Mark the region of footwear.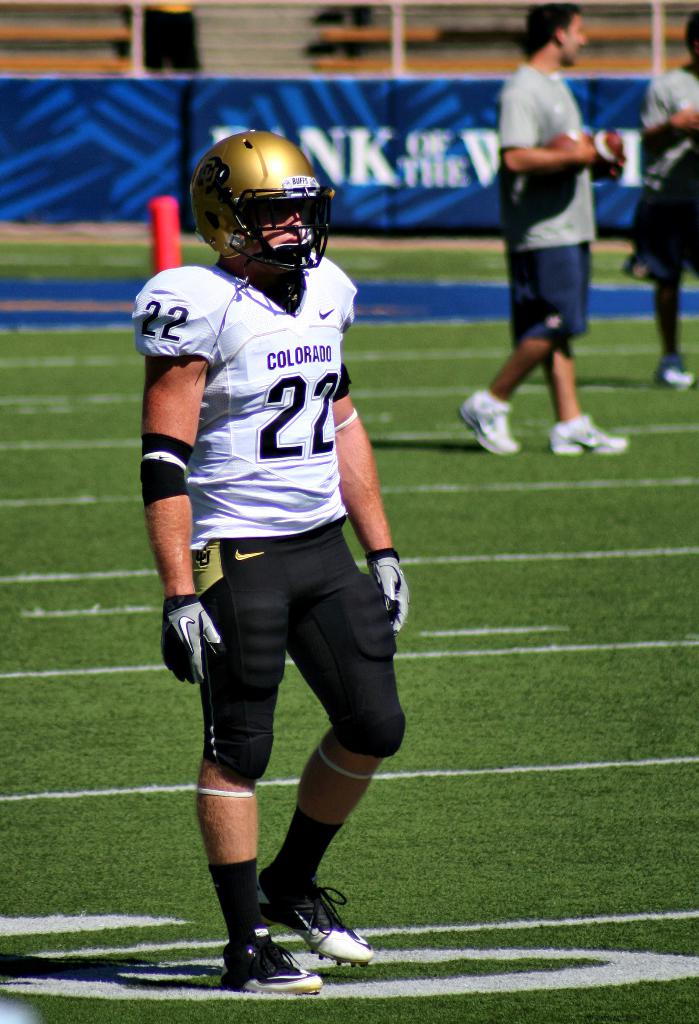
Region: crop(545, 413, 627, 452).
